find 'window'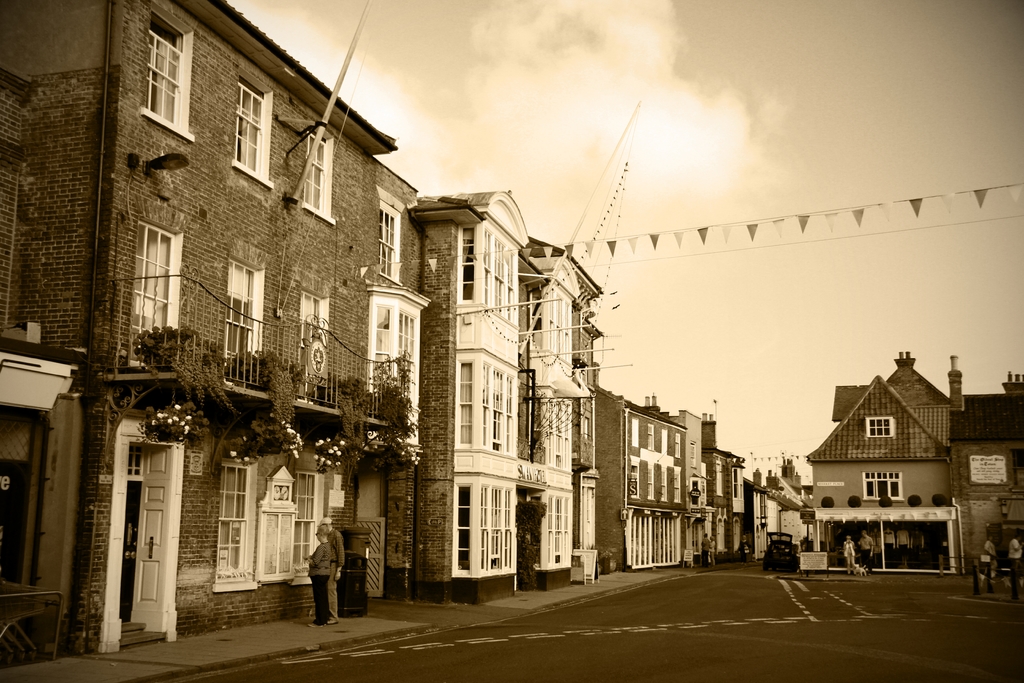
bbox(221, 251, 266, 389)
